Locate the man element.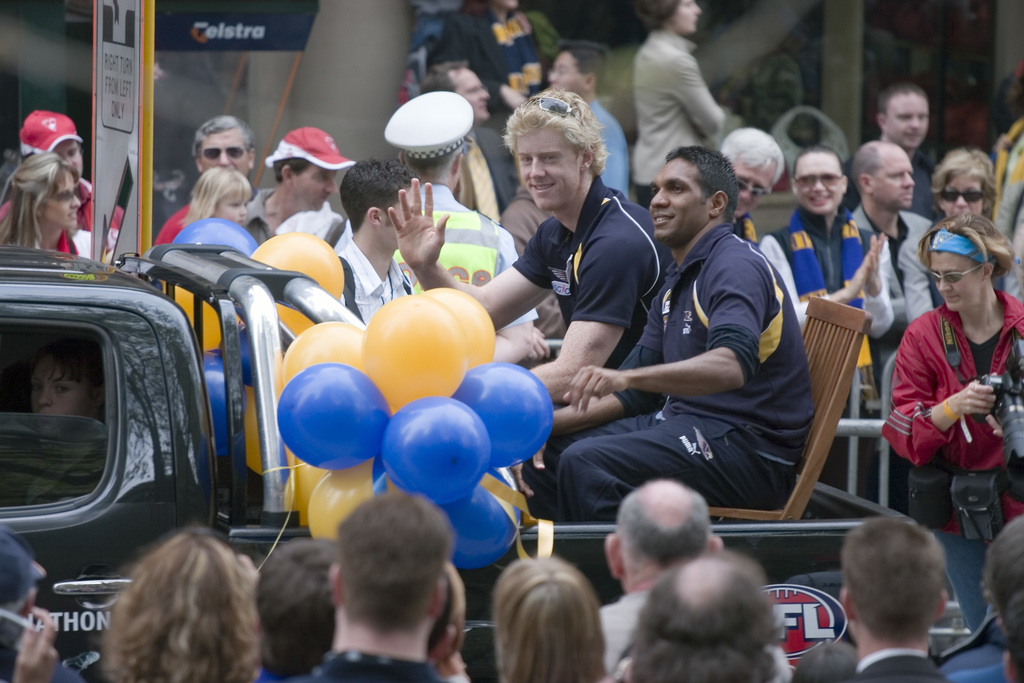
Element bbox: (left=841, top=83, right=939, bottom=222).
